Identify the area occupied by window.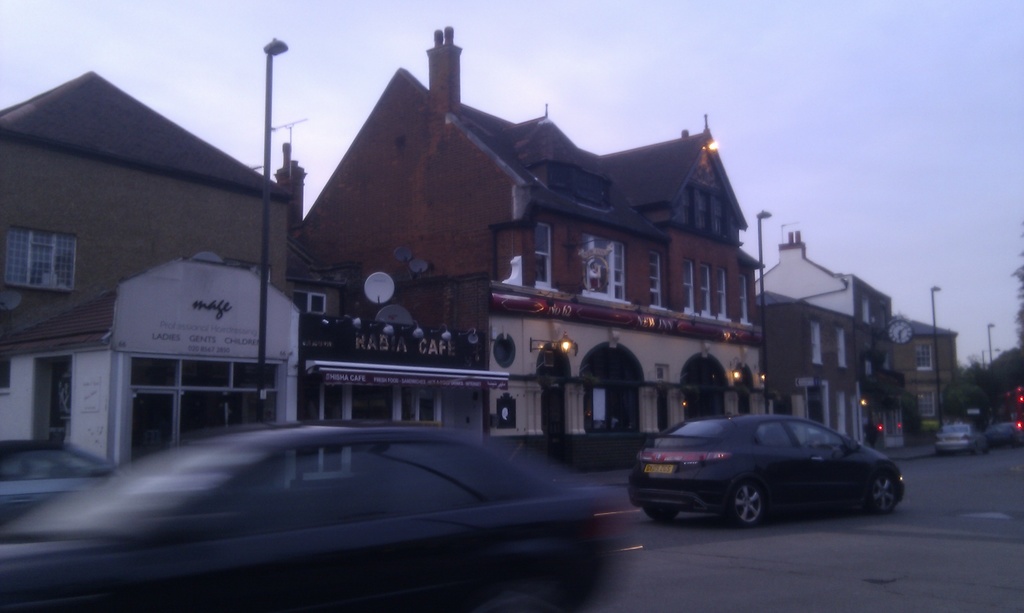
Area: x1=534, y1=223, x2=559, y2=292.
